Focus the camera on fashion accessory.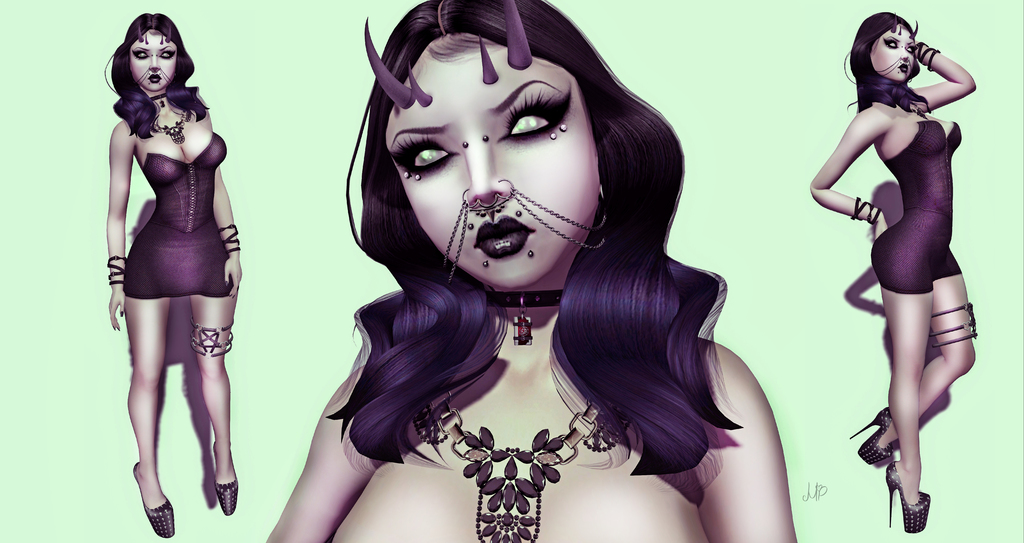
Focus region: <bbox>404, 172, 408, 177</bbox>.
